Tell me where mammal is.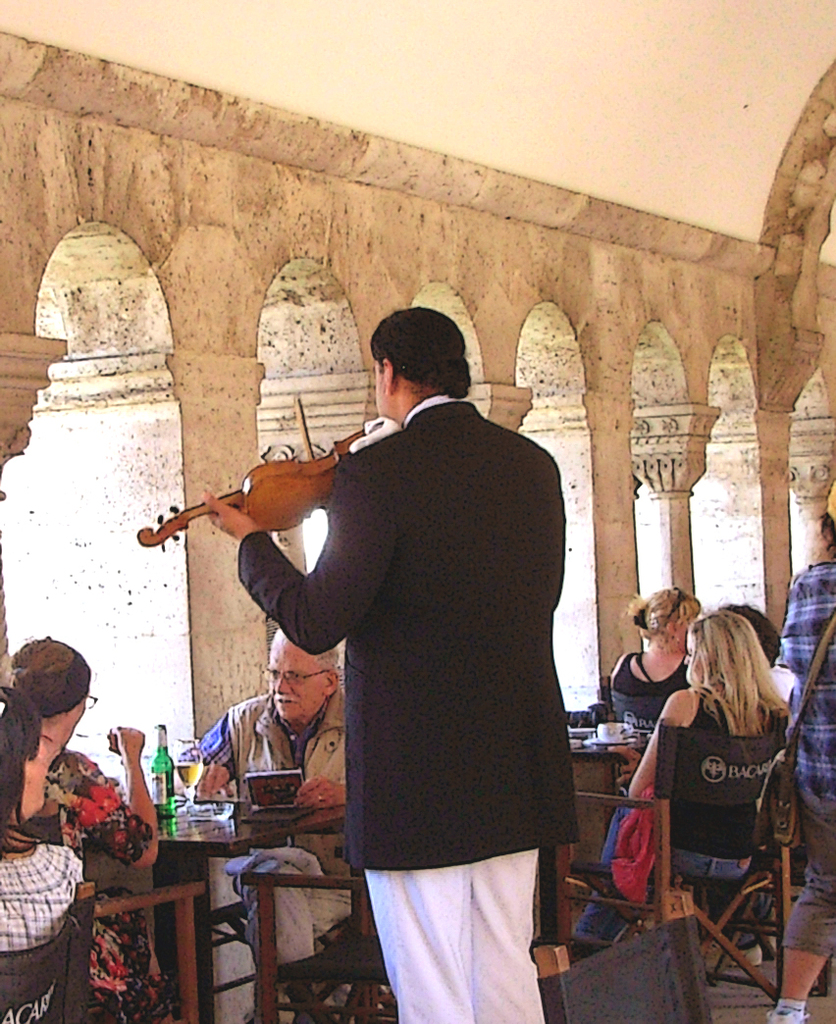
mammal is at locate(0, 619, 175, 1023).
